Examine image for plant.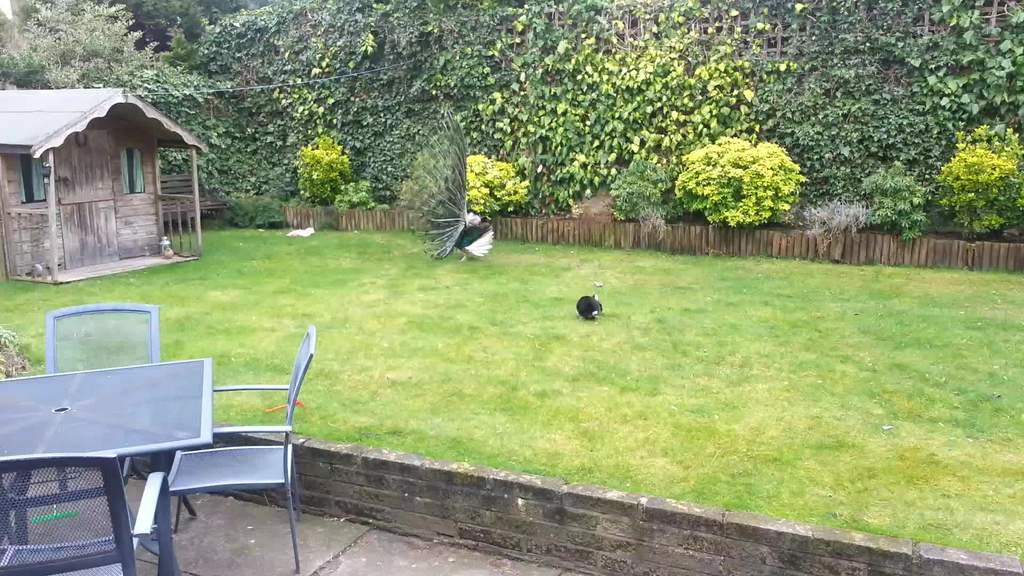
Examination result: BBox(655, 121, 827, 231).
